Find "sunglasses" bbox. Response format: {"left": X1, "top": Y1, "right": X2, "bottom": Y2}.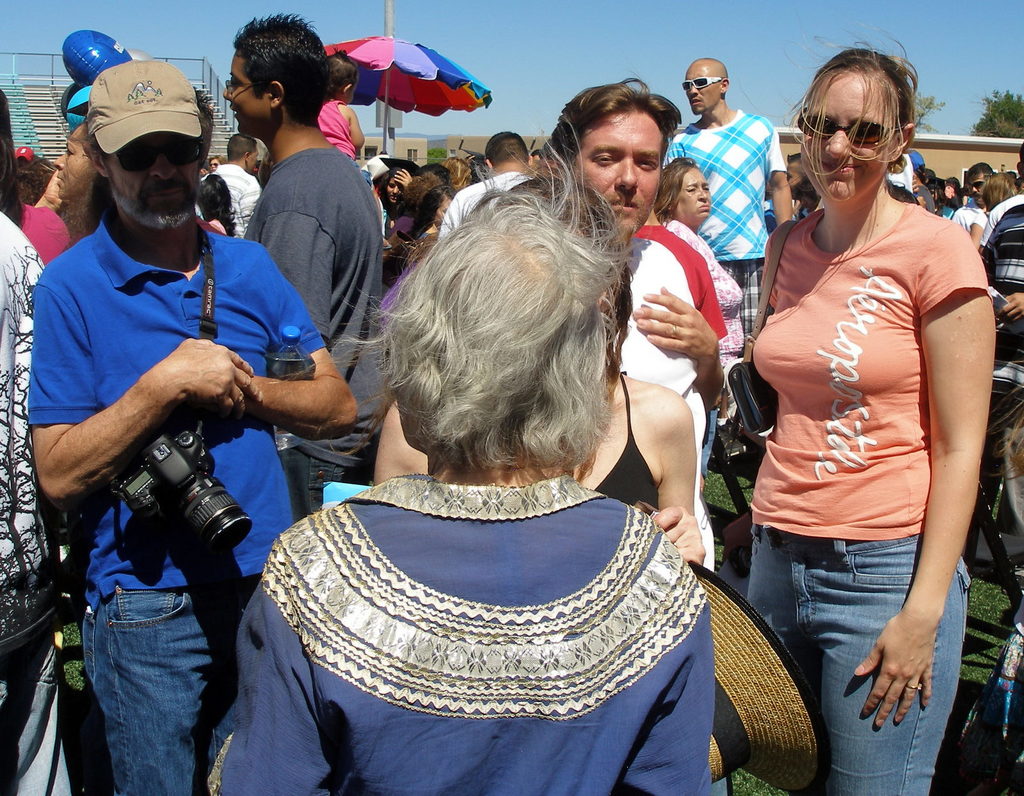
{"left": 794, "top": 107, "right": 904, "bottom": 145}.
